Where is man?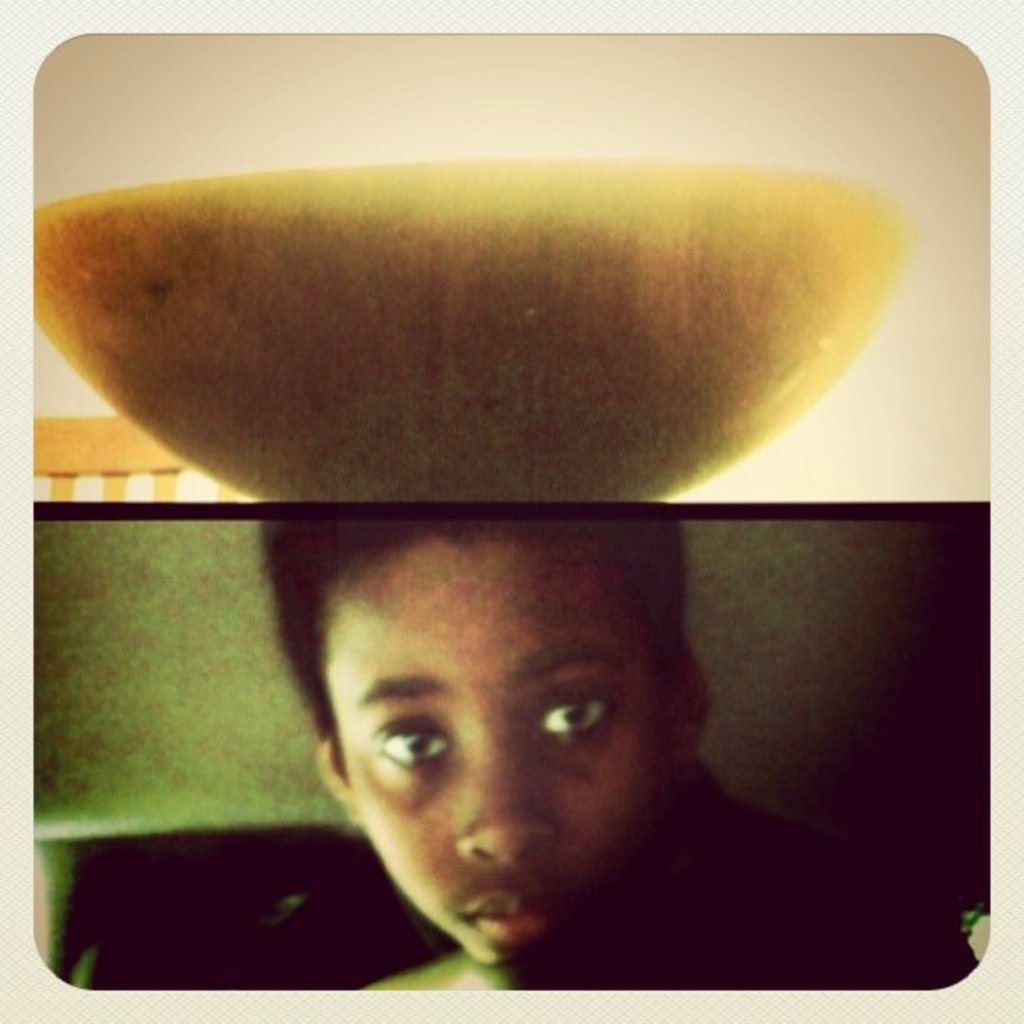
[241,505,763,999].
